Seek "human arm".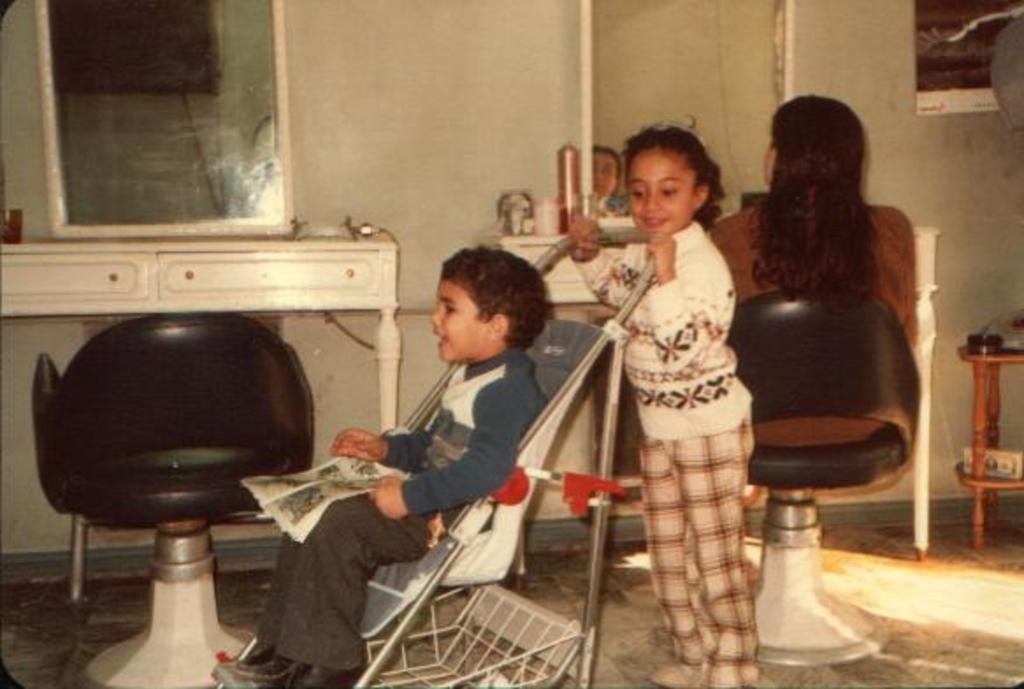
[left=328, top=425, right=429, bottom=473].
